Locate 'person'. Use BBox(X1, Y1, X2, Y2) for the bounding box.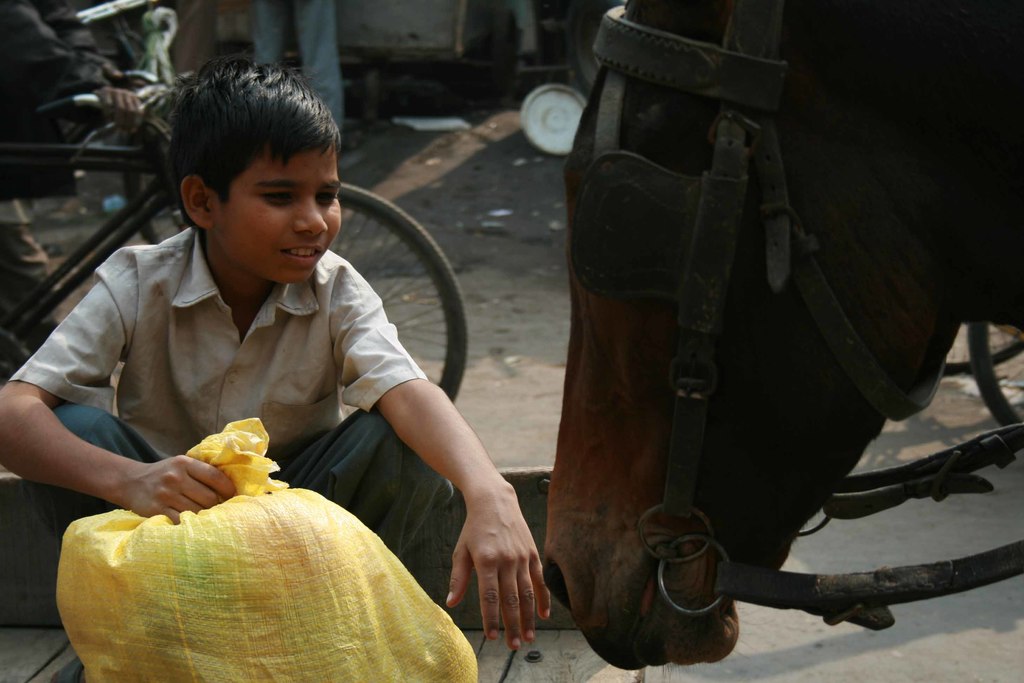
BBox(0, 0, 143, 299).
